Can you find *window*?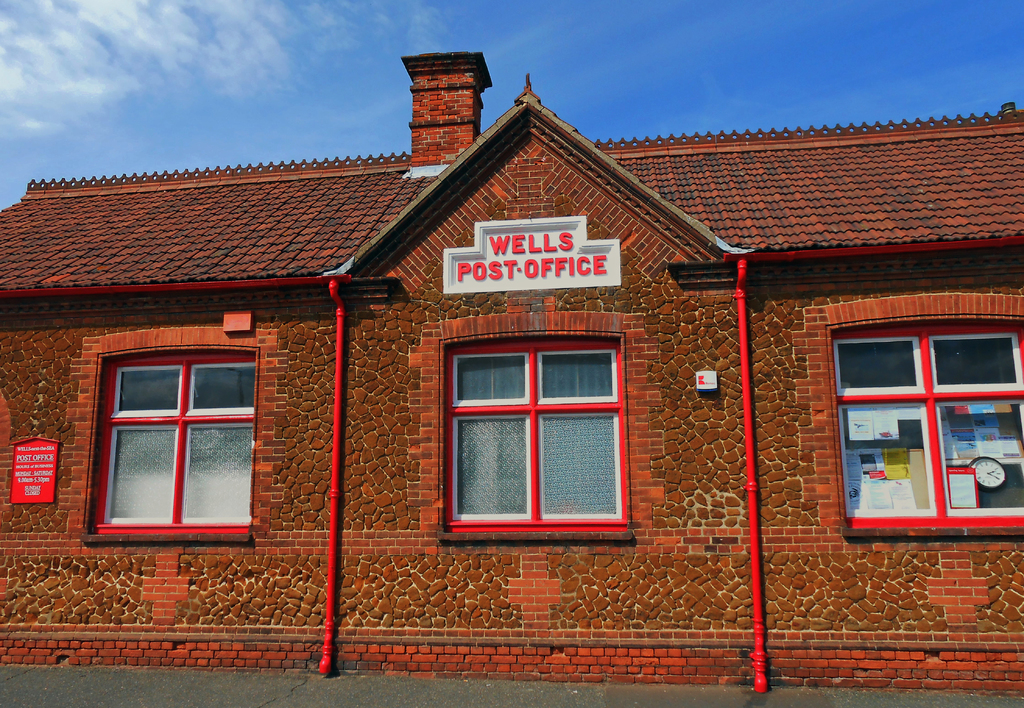
Yes, bounding box: 99:355:248:538.
